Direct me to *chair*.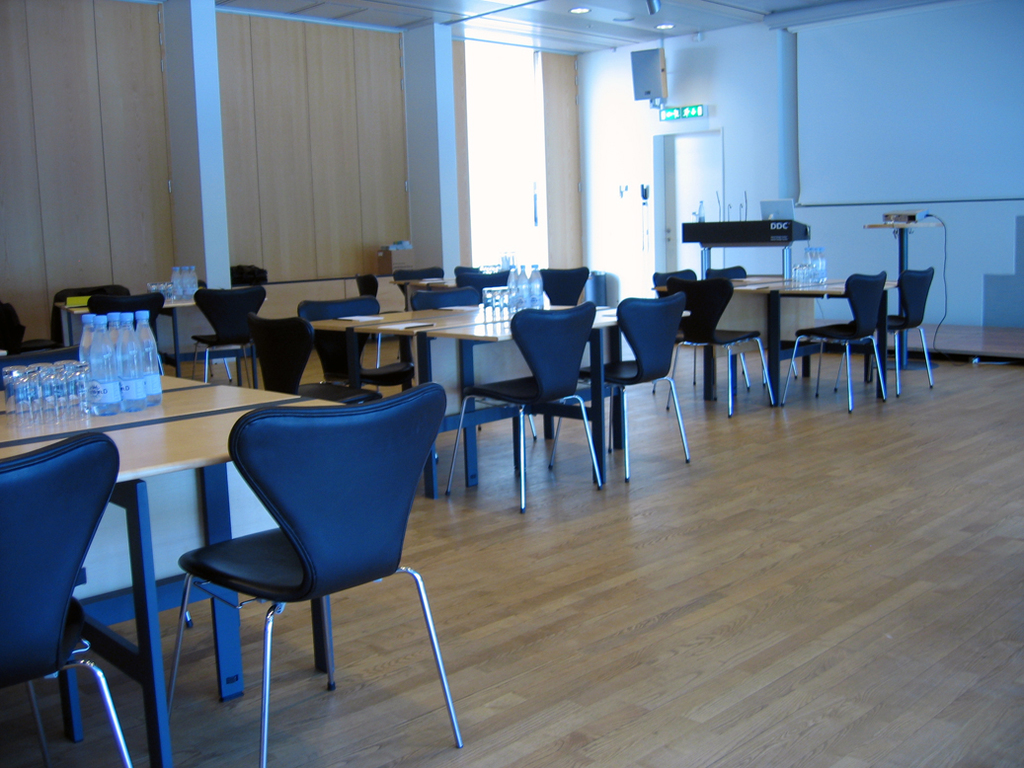
Direction: left=444, top=299, right=602, bottom=513.
